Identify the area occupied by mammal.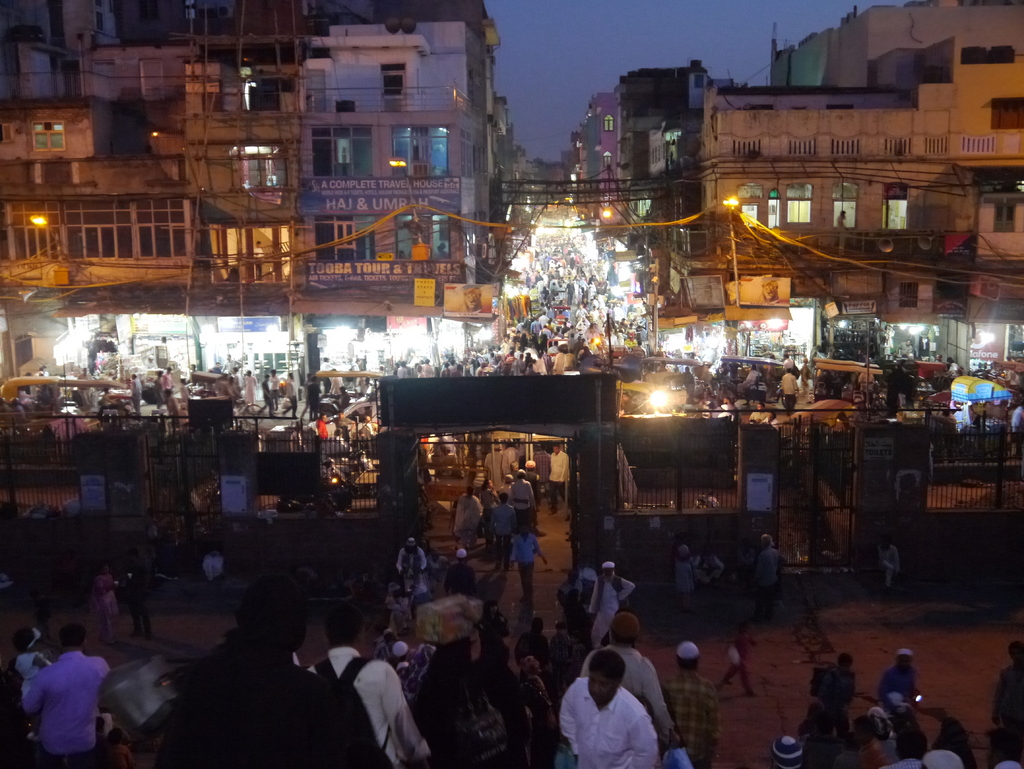
Area: 858, 712, 886, 768.
